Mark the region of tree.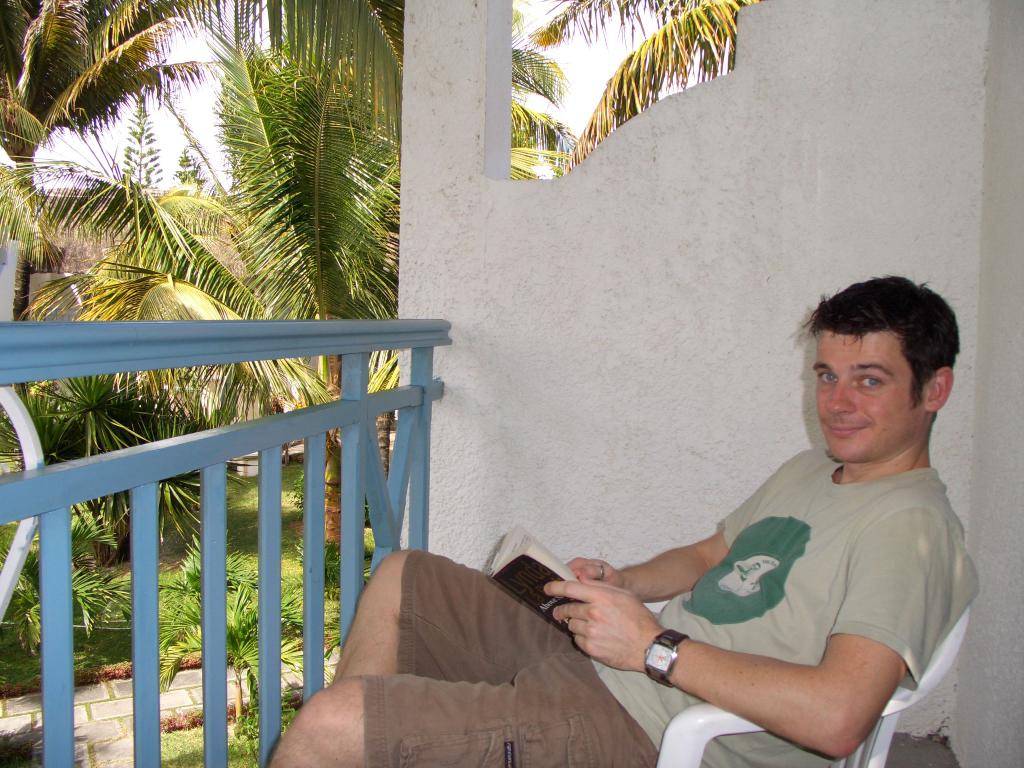
Region: bbox=[14, 172, 255, 577].
